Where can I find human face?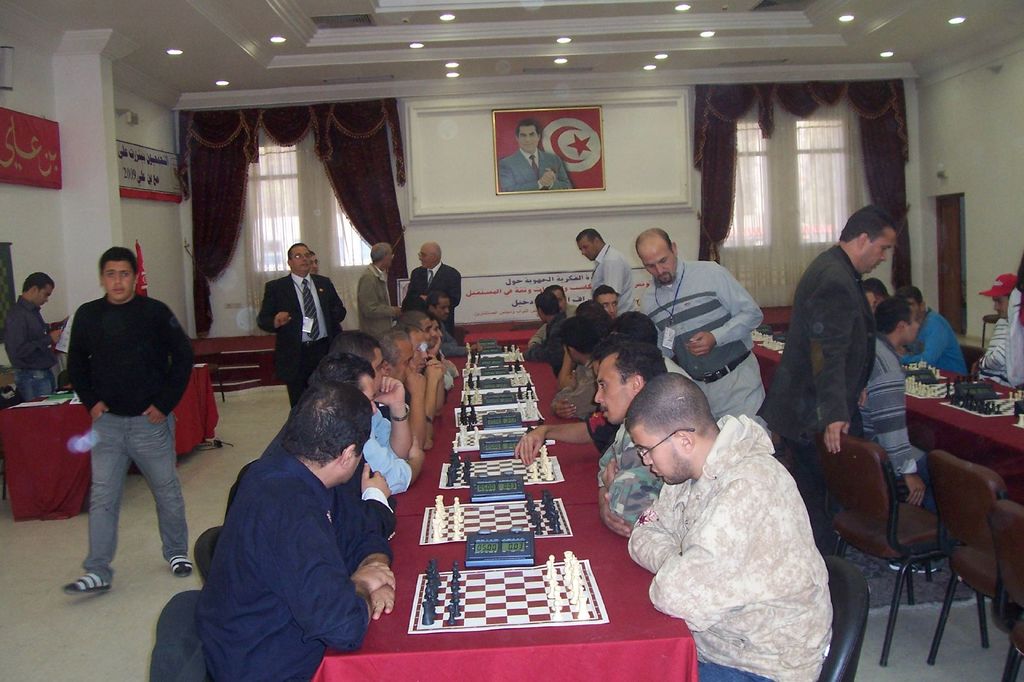
You can find it at select_region(422, 319, 437, 347).
